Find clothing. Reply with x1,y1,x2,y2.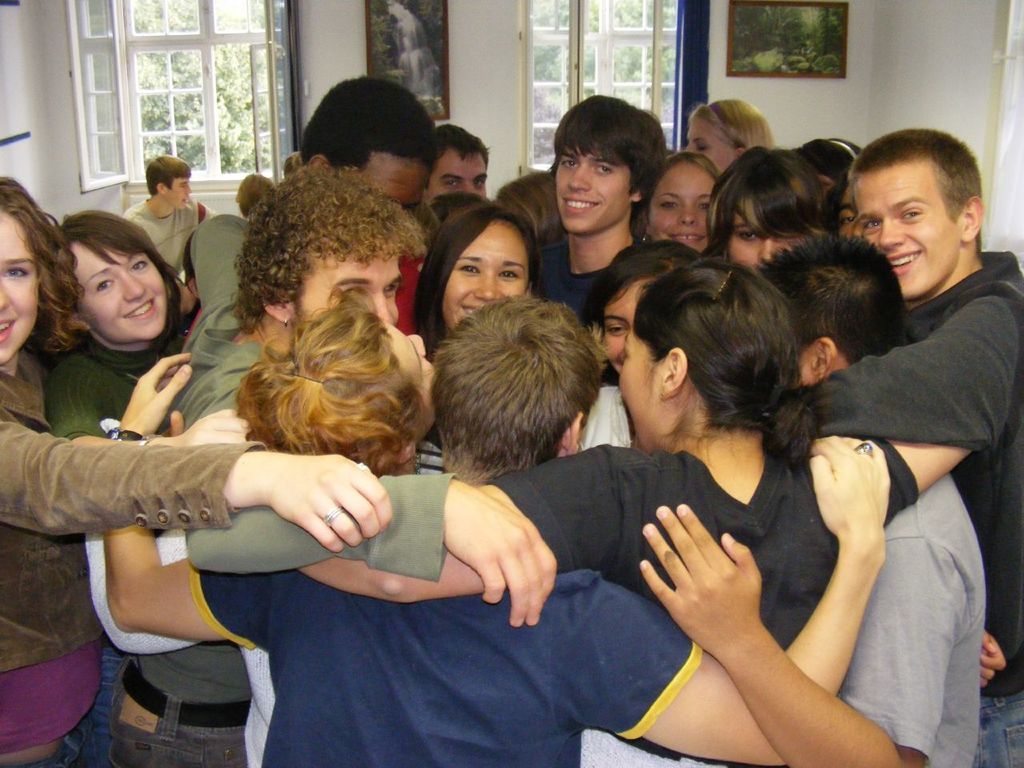
408,433,458,483.
